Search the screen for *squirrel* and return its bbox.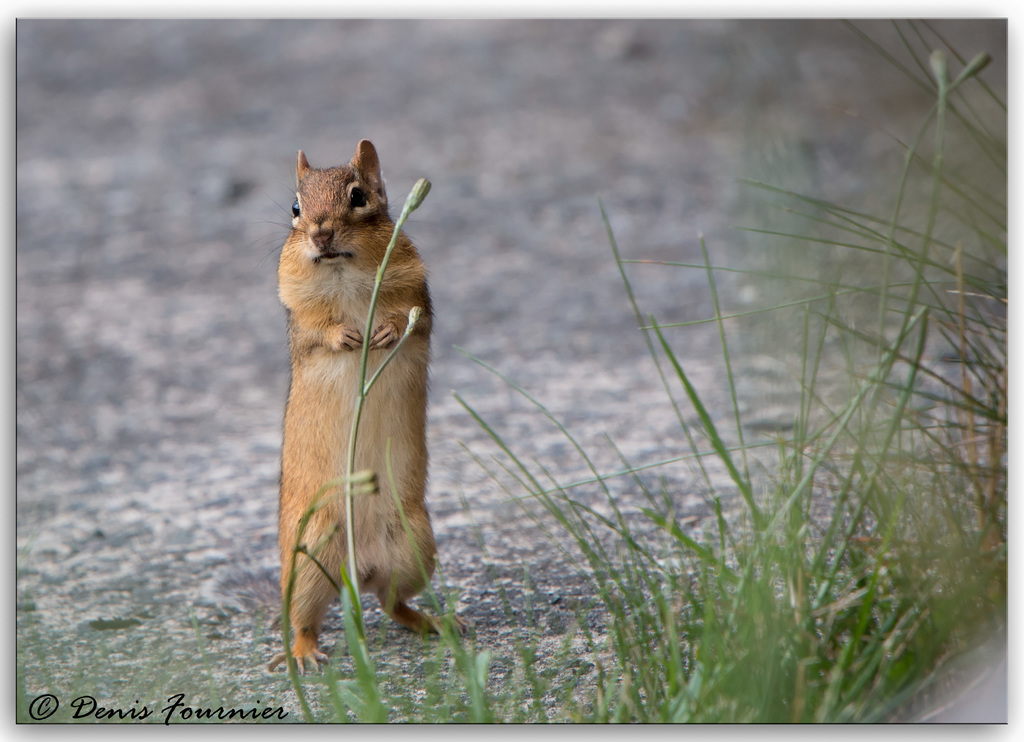
Found: x1=271 y1=136 x2=476 y2=681.
